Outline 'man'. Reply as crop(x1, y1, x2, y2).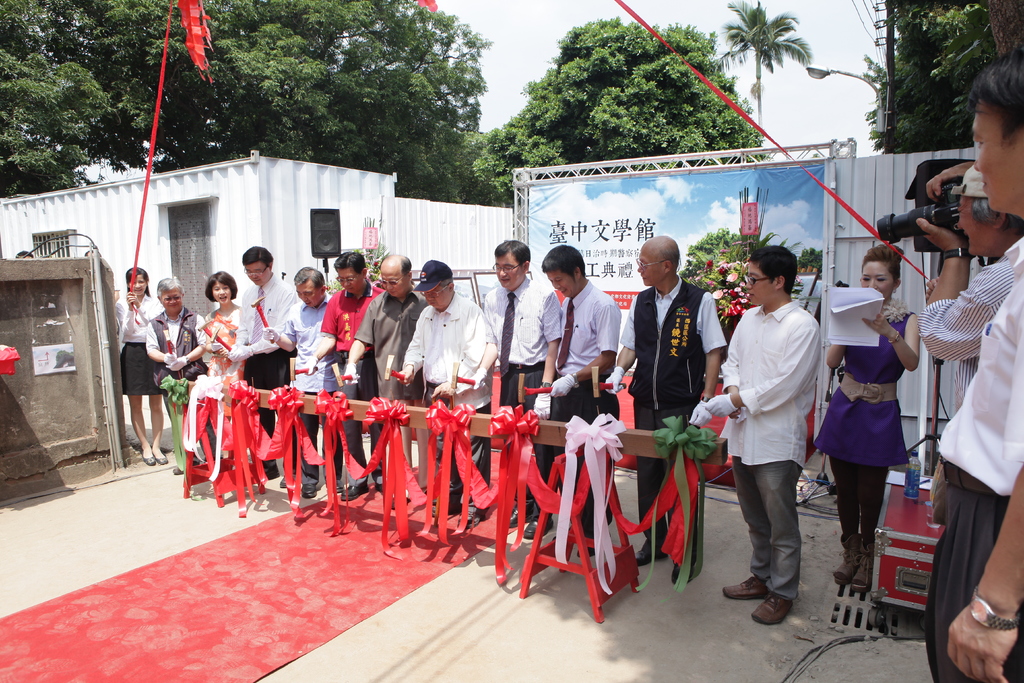
crop(927, 54, 1023, 682).
